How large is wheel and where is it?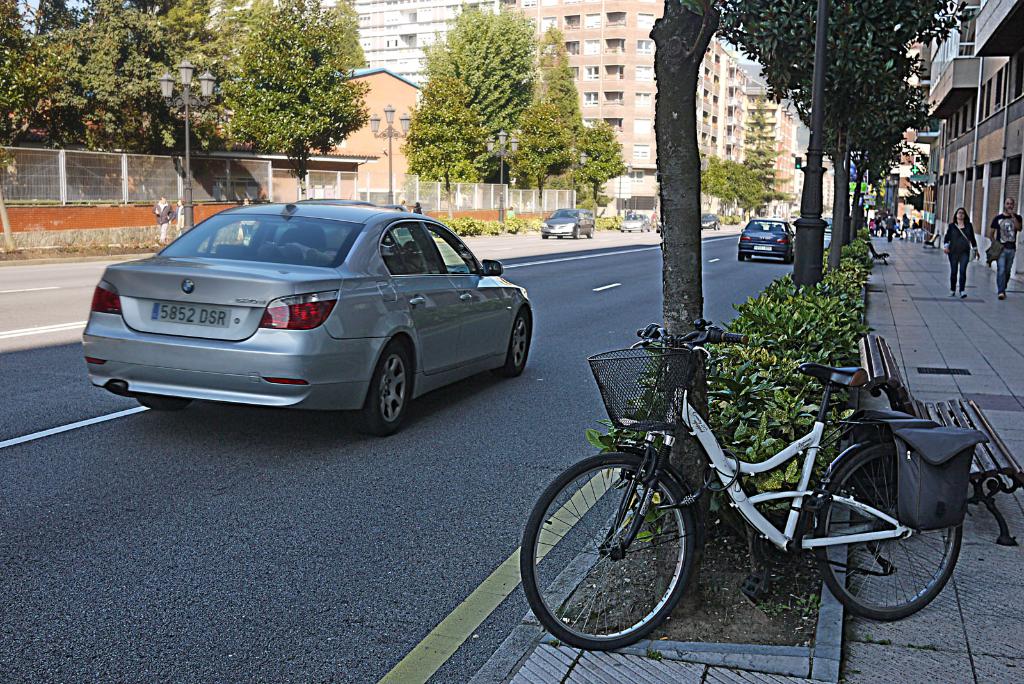
Bounding box: x1=496, y1=310, x2=527, y2=377.
